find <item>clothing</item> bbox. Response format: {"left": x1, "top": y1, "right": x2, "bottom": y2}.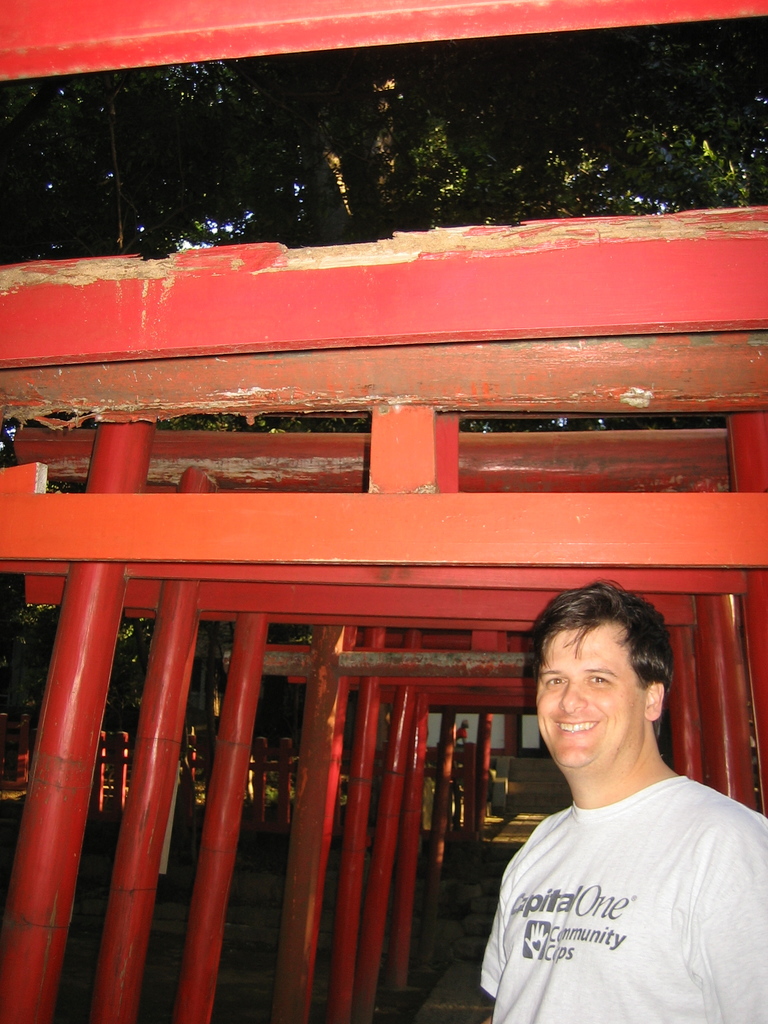
{"left": 487, "top": 739, "right": 745, "bottom": 1005}.
